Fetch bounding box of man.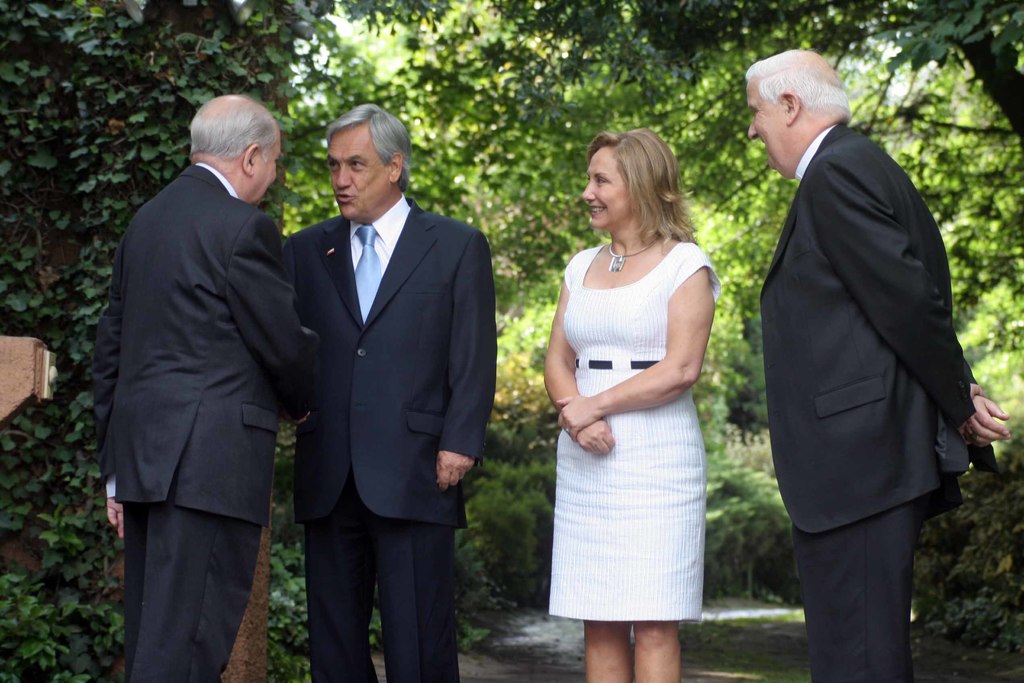
Bbox: locate(285, 103, 497, 682).
